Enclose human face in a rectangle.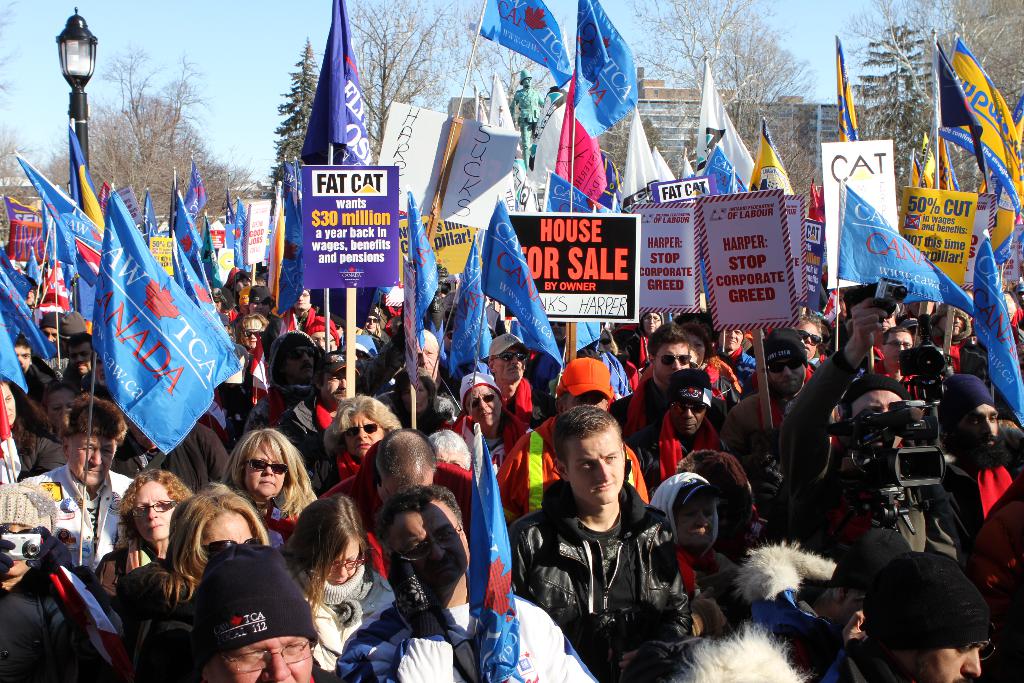
x1=344 y1=414 x2=382 y2=454.
